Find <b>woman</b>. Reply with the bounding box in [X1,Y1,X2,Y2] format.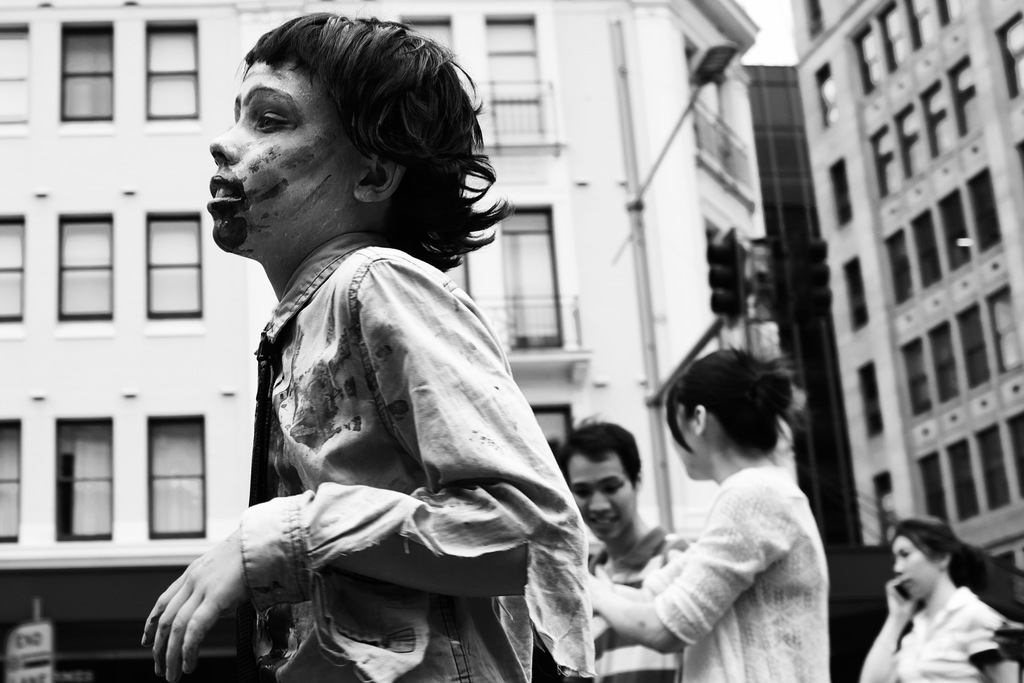
[589,342,834,682].
